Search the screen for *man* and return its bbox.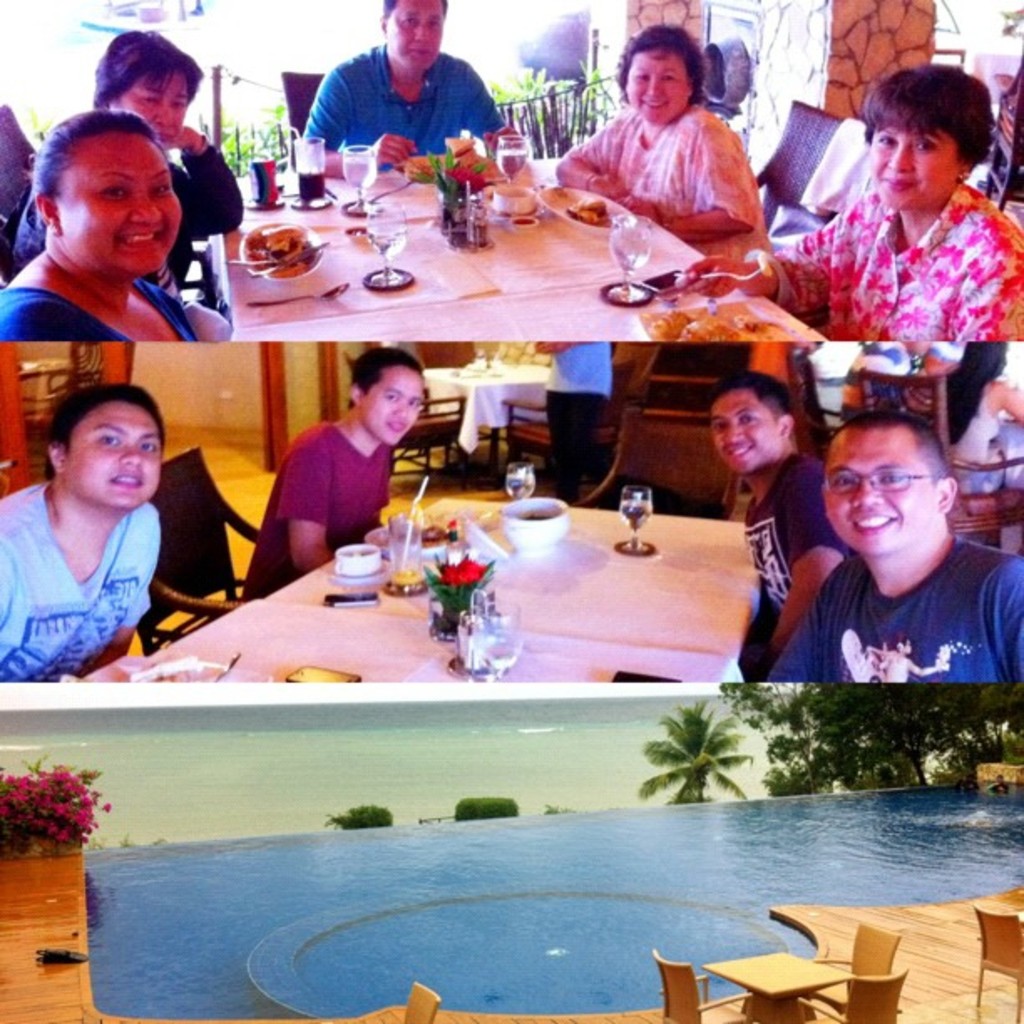
Found: l=221, t=350, r=423, b=611.
